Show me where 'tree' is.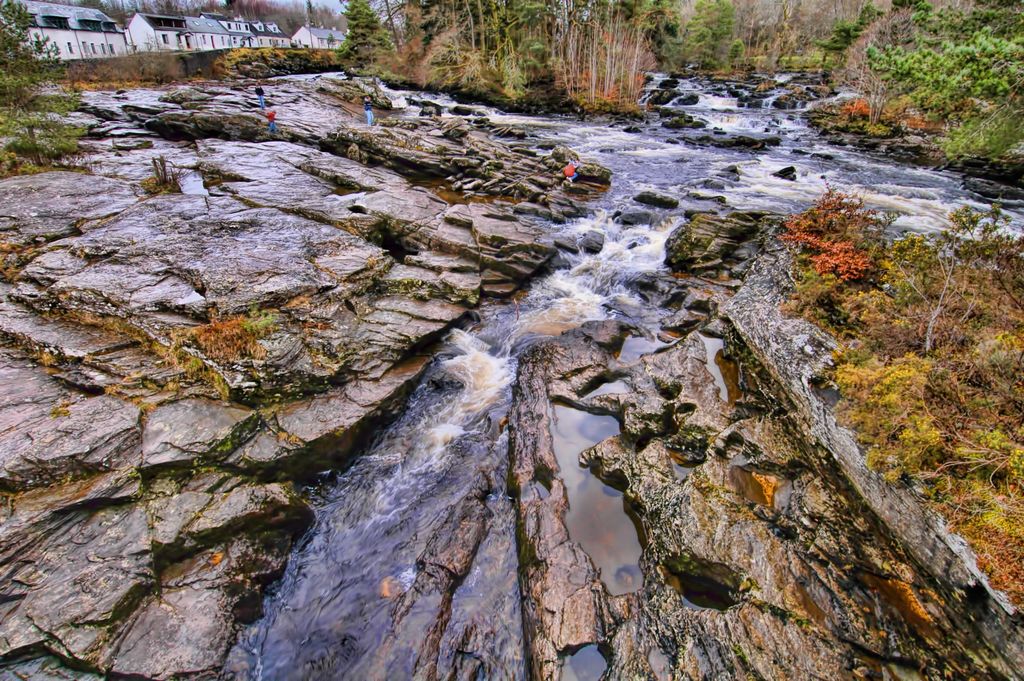
'tree' is at [x1=334, y1=0, x2=401, y2=88].
